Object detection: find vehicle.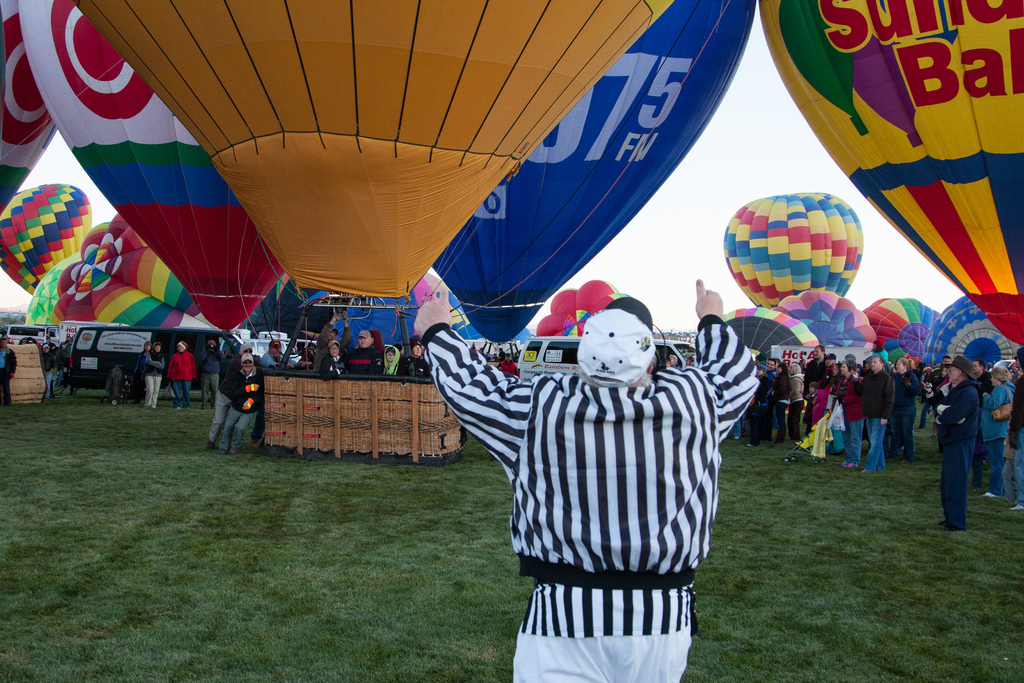
Rect(239, 338, 305, 363).
